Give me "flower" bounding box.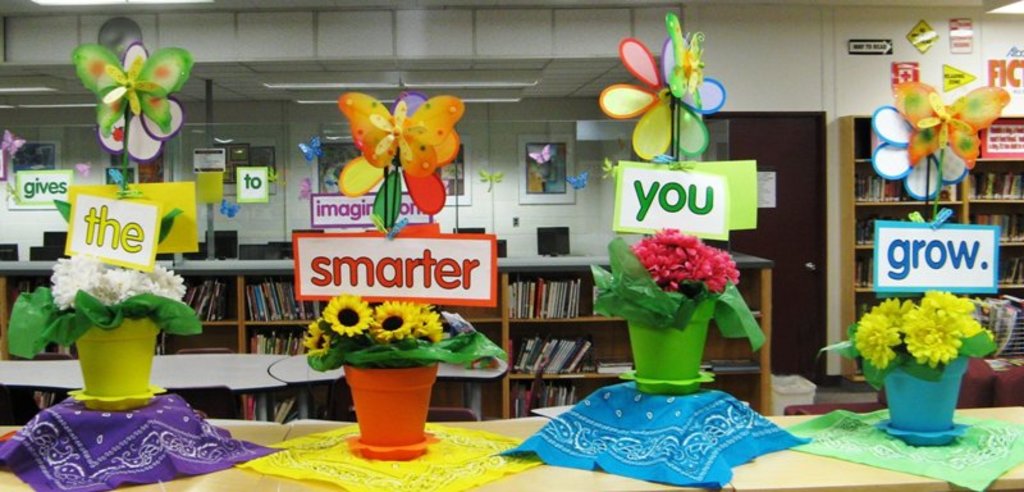
x1=412 y1=304 x2=438 y2=337.
